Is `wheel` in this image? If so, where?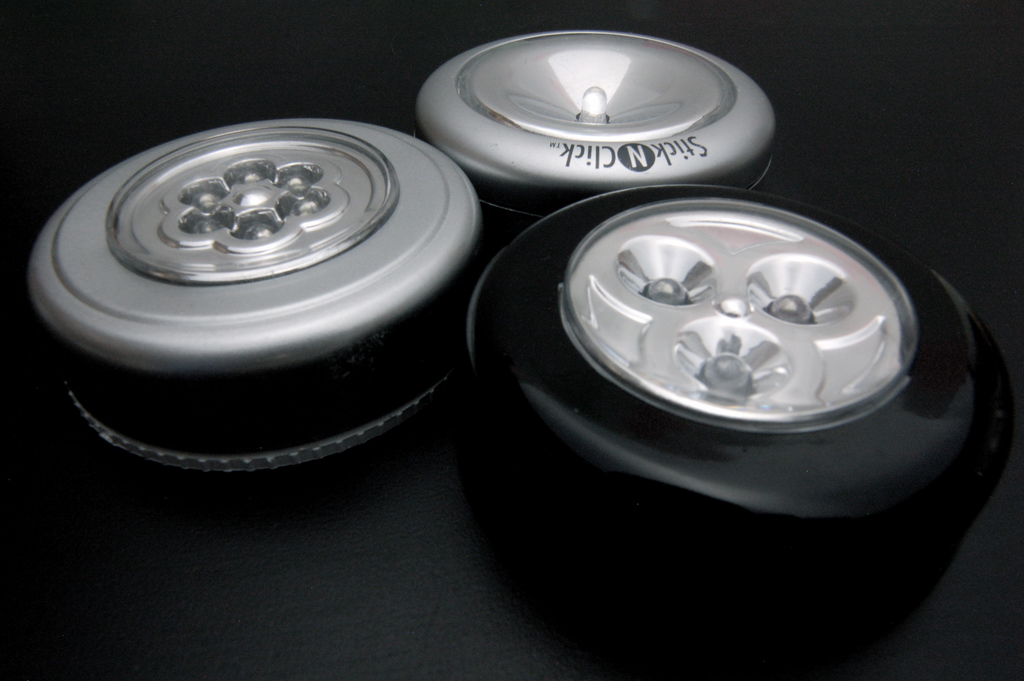
Yes, at bbox=[414, 18, 781, 235].
